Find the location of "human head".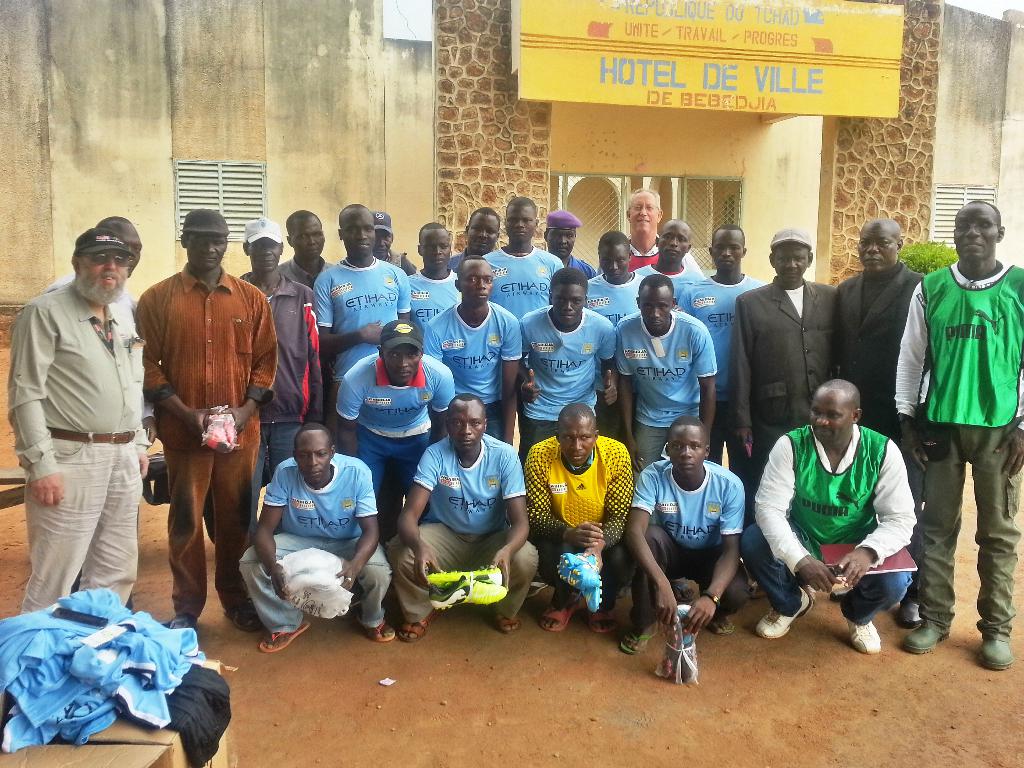
Location: [765,225,813,283].
